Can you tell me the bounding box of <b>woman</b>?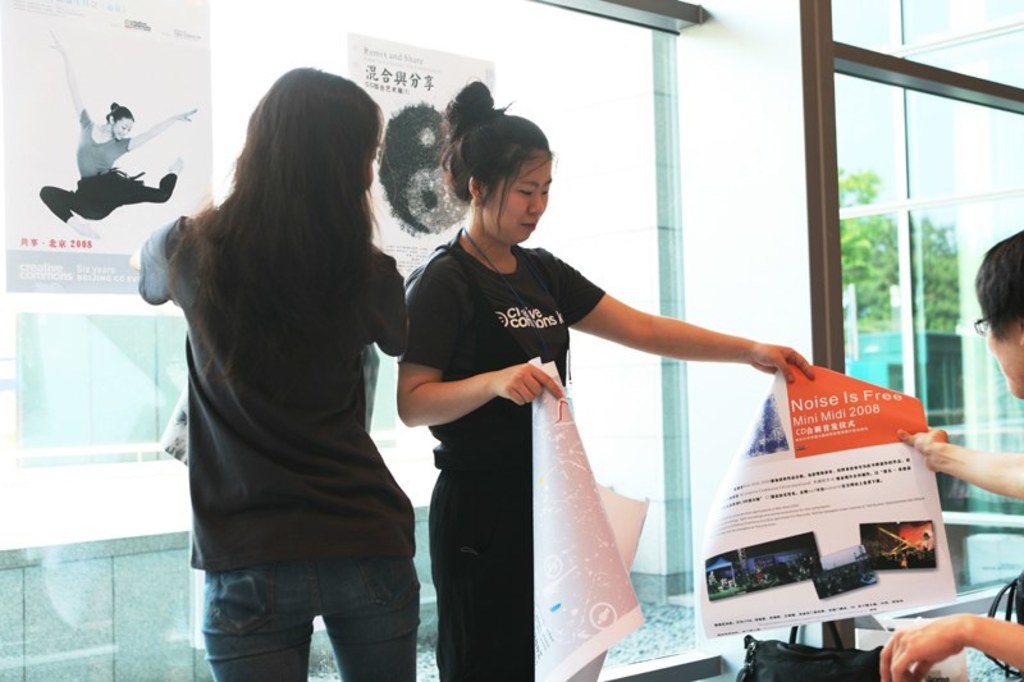
rect(32, 26, 204, 246).
